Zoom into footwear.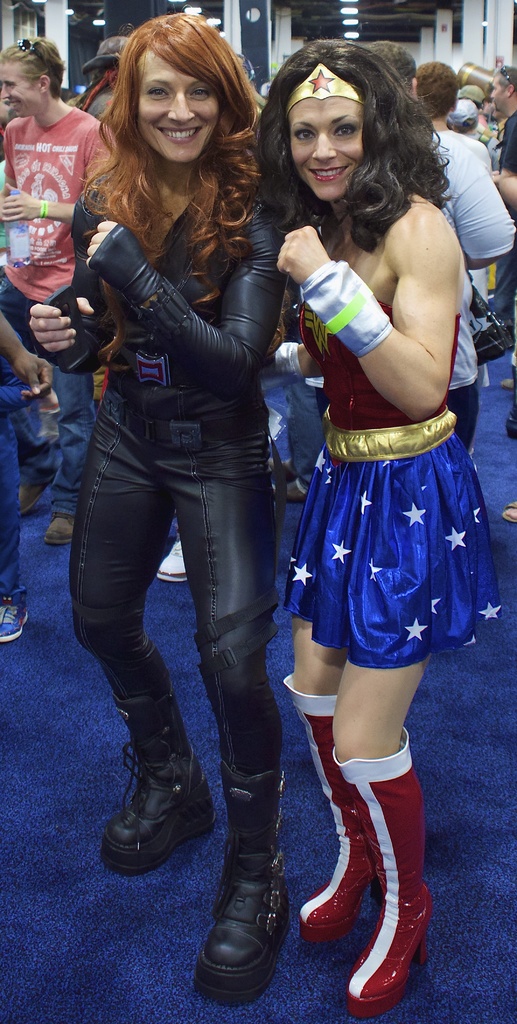
Zoom target: l=0, t=593, r=28, b=643.
